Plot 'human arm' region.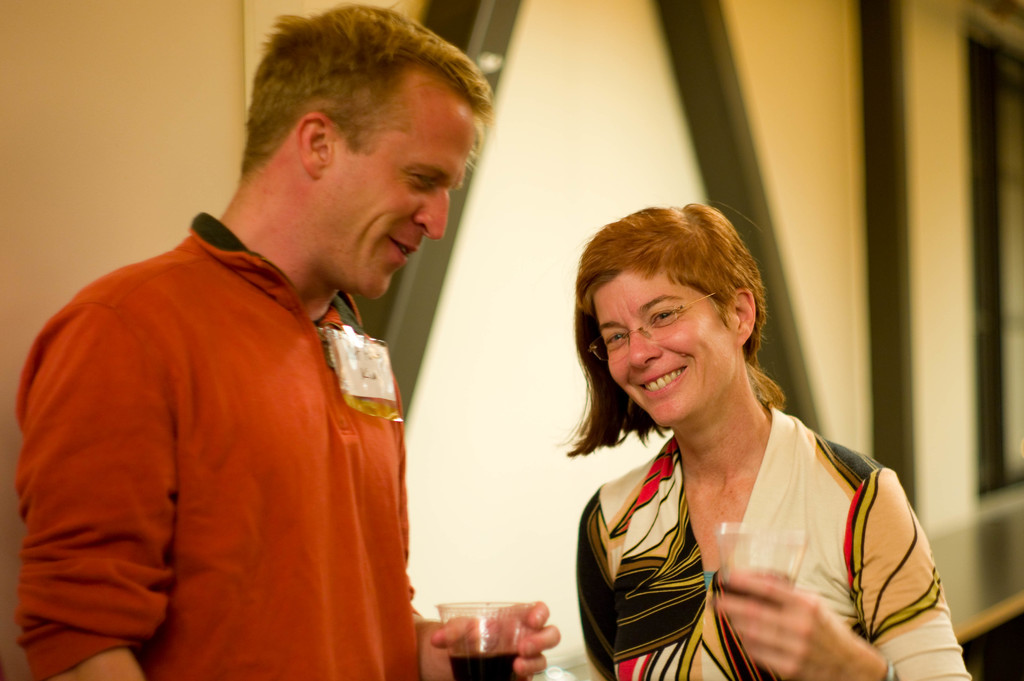
Plotted at (11,295,182,680).
